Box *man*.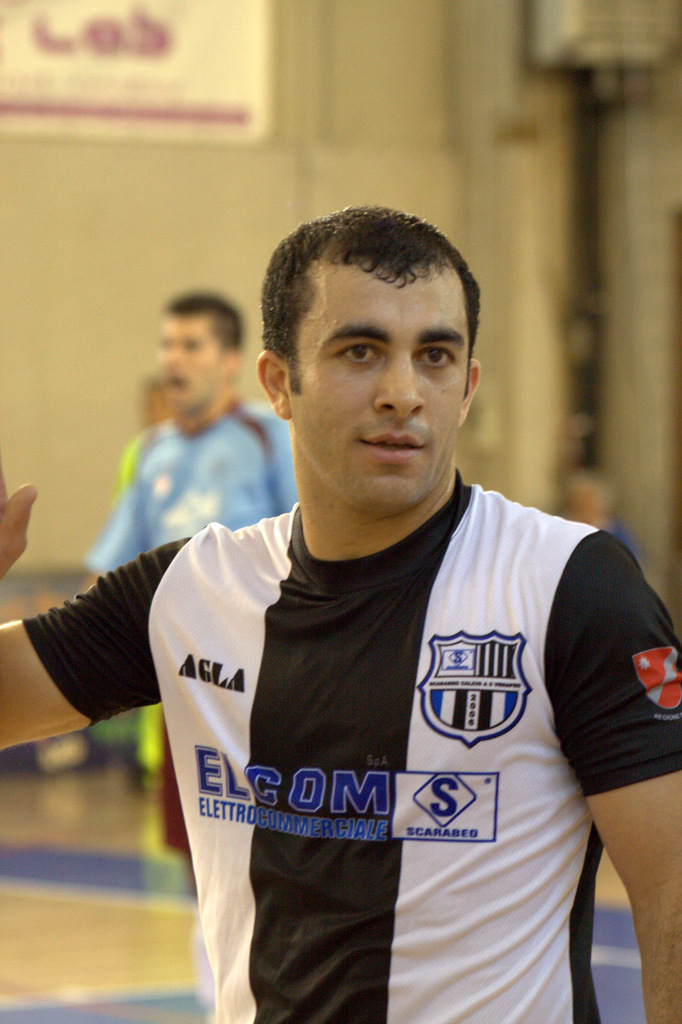
box=[79, 286, 298, 902].
